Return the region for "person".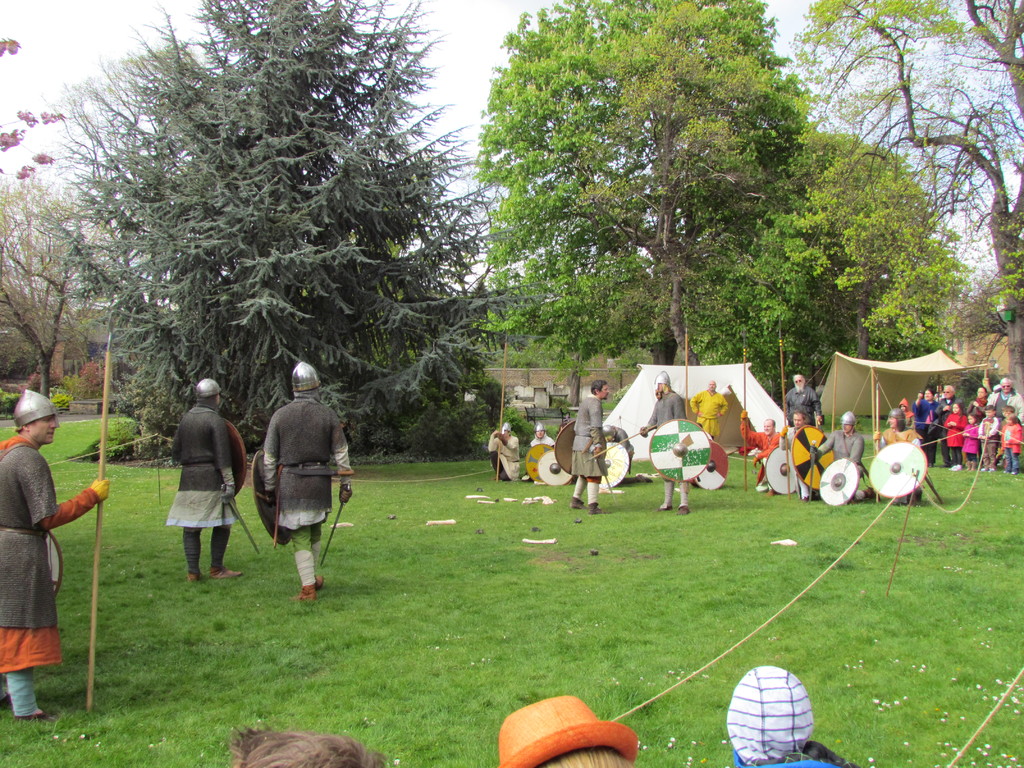
crop(780, 412, 804, 446).
